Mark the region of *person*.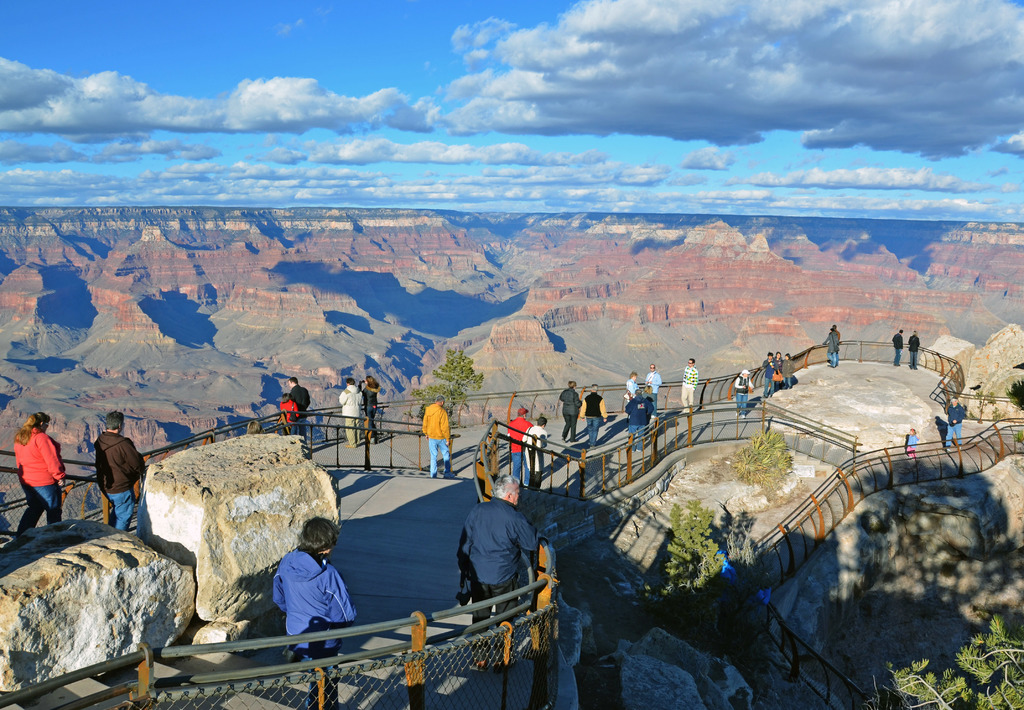
Region: locate(358, 373, 380, 444).
